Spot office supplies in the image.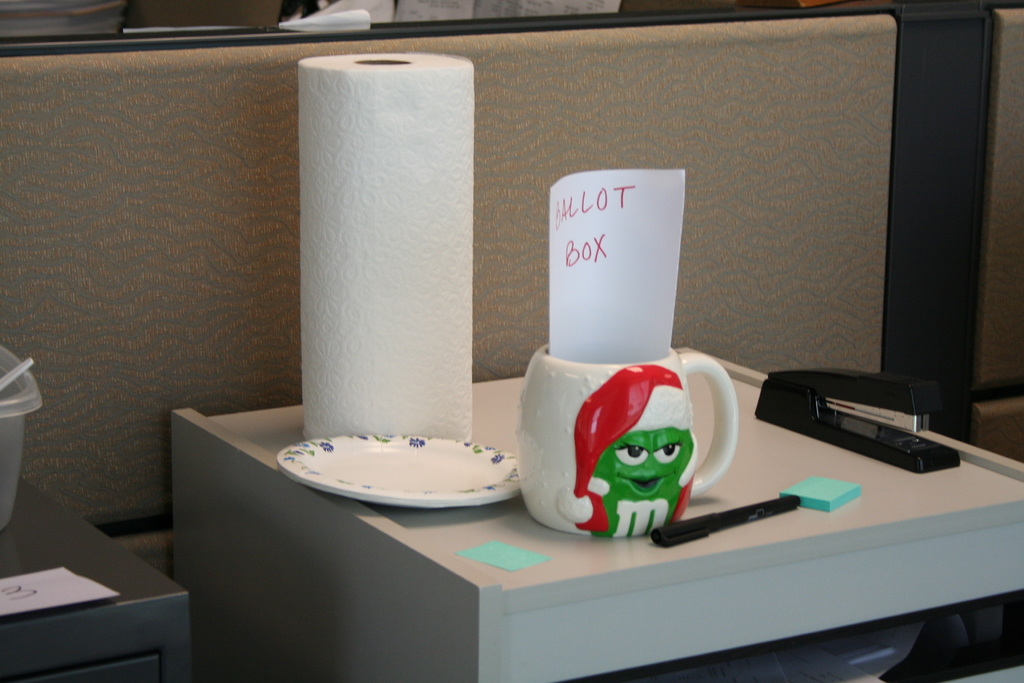
office supplies found at <bbox>510, 350, 742, 540</bbox>.
